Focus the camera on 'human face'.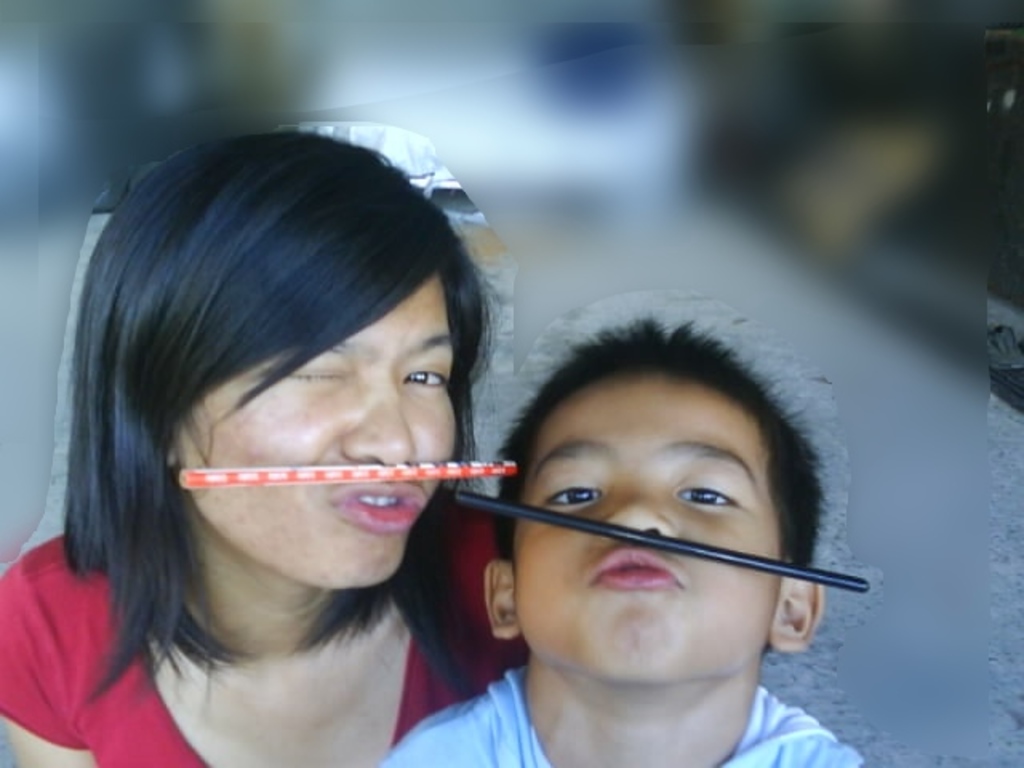
Focus region: [514,370,778,683].
